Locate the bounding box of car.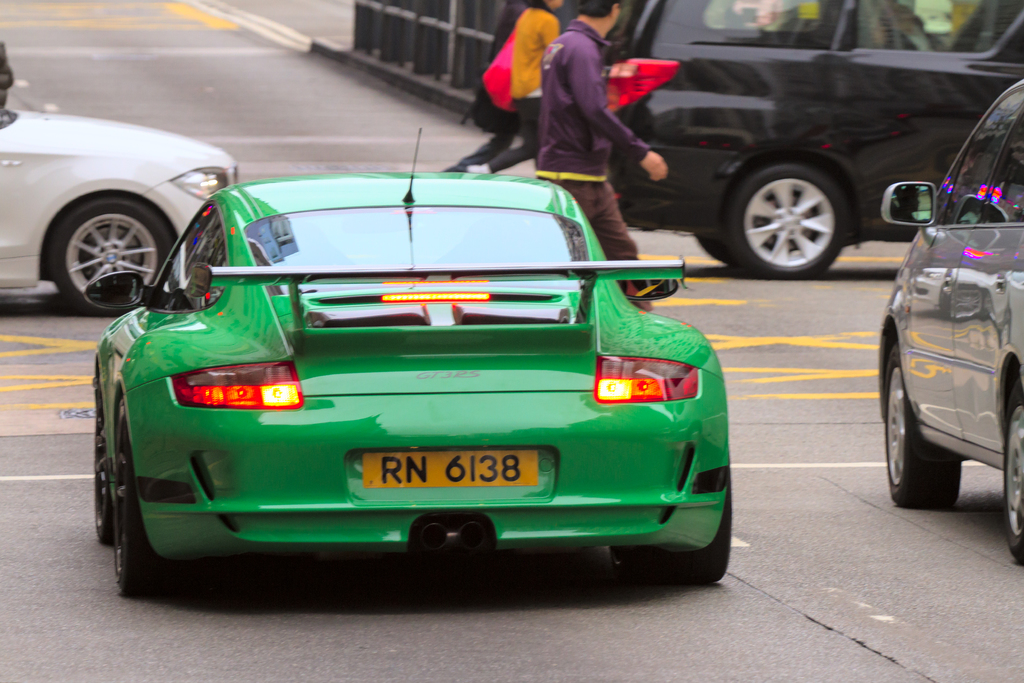
Bounding box: <box>609,0,1023,276</box>.
